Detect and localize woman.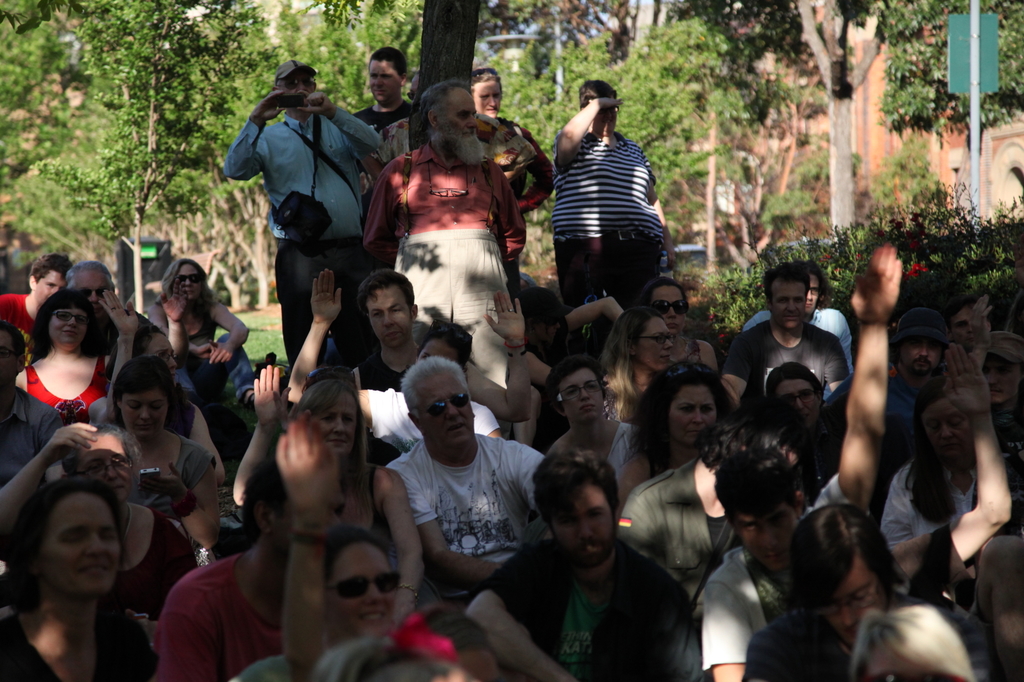
Localized at <box>98,354,232,545</box>.
